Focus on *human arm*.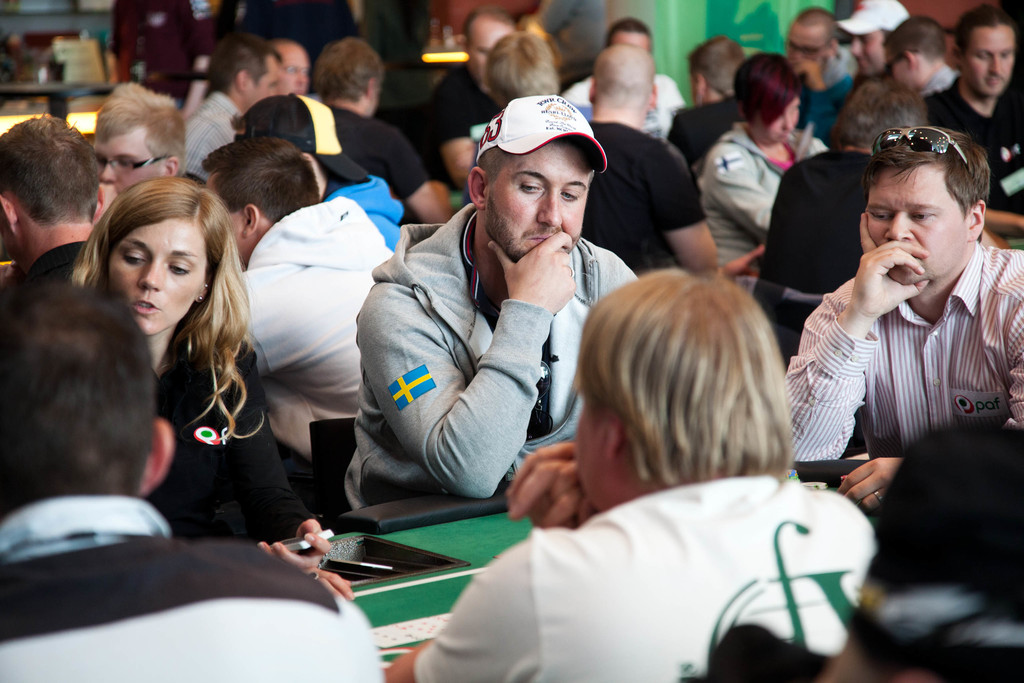
Focused at <bbox>383, 126, 456, 223</bbox>.
